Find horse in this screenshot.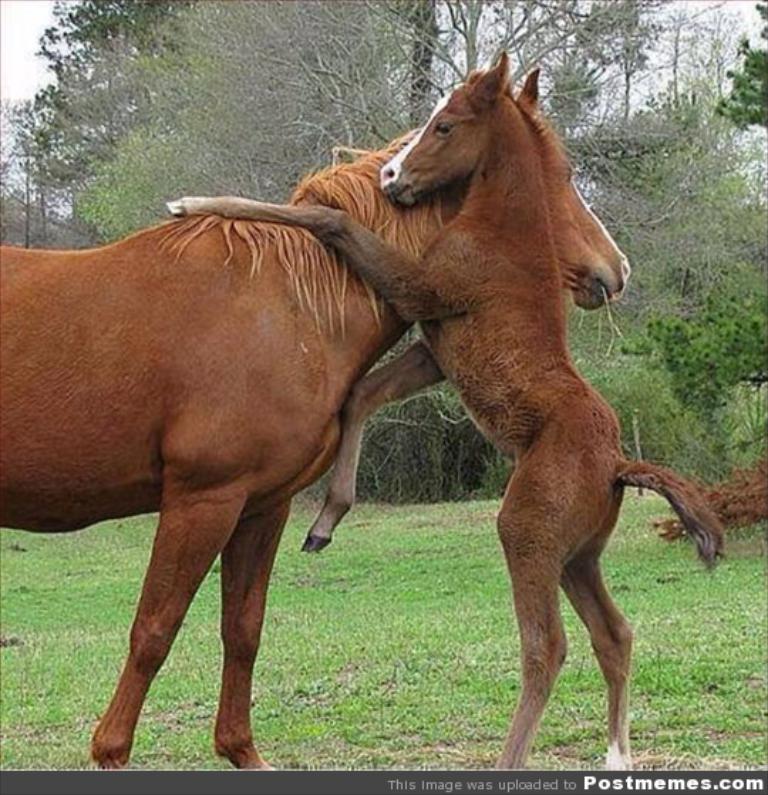
The bounding box for horse is l=0, t=65, r=631, b=771.
